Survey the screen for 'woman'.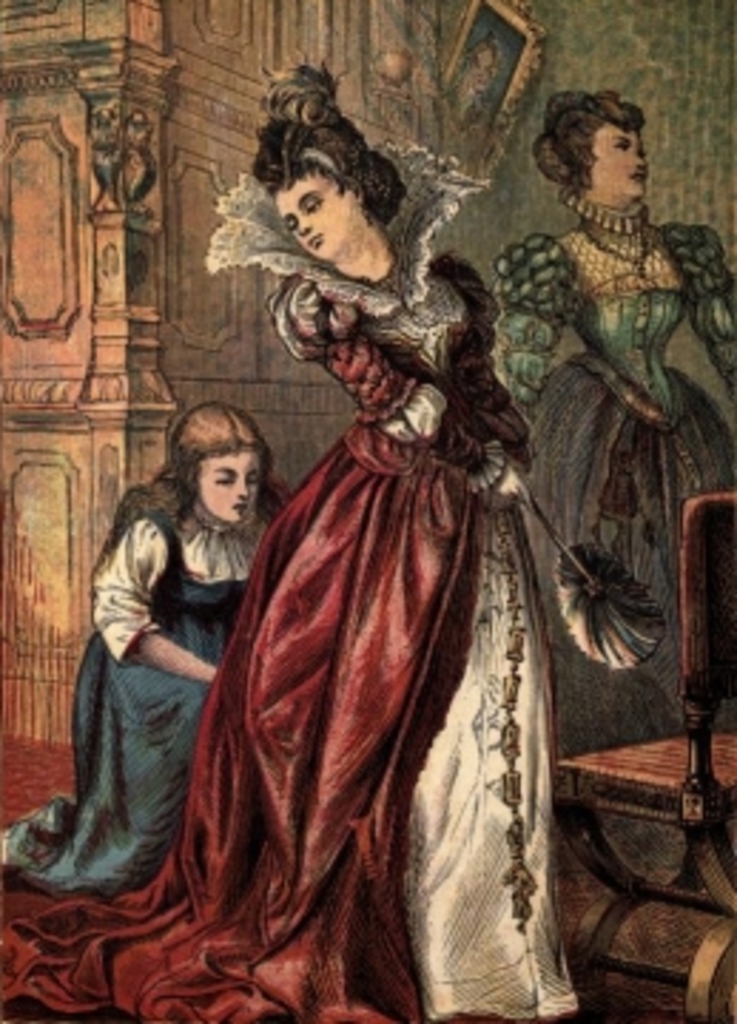
Survey found: bbox=[0, 63, 578, 1021].
